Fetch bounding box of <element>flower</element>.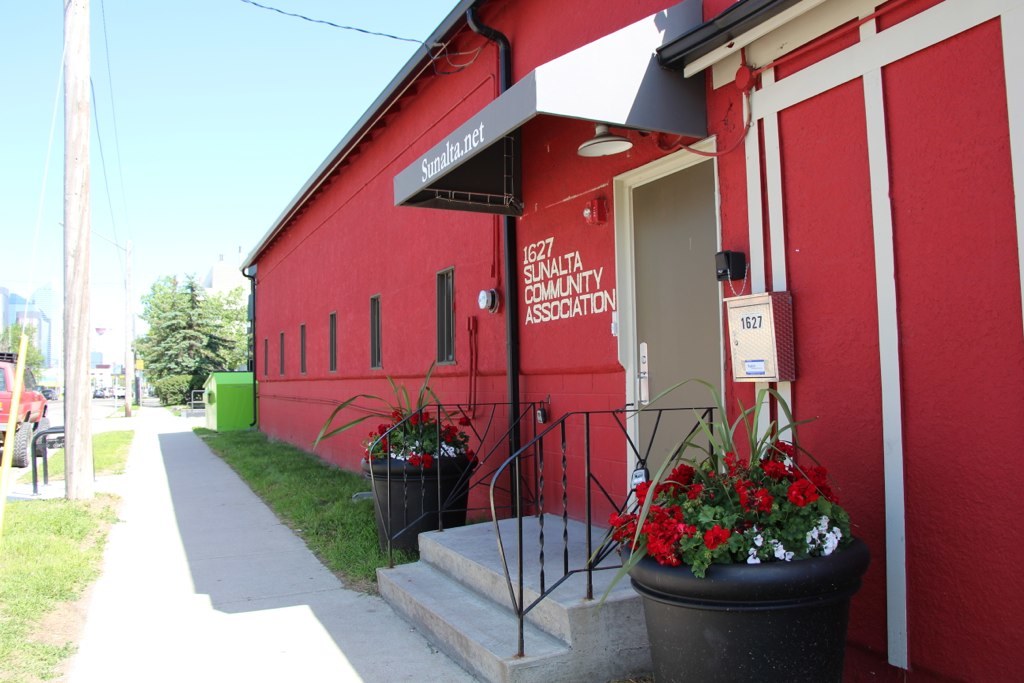
Bbox: box(391, 405, 404, 425).
